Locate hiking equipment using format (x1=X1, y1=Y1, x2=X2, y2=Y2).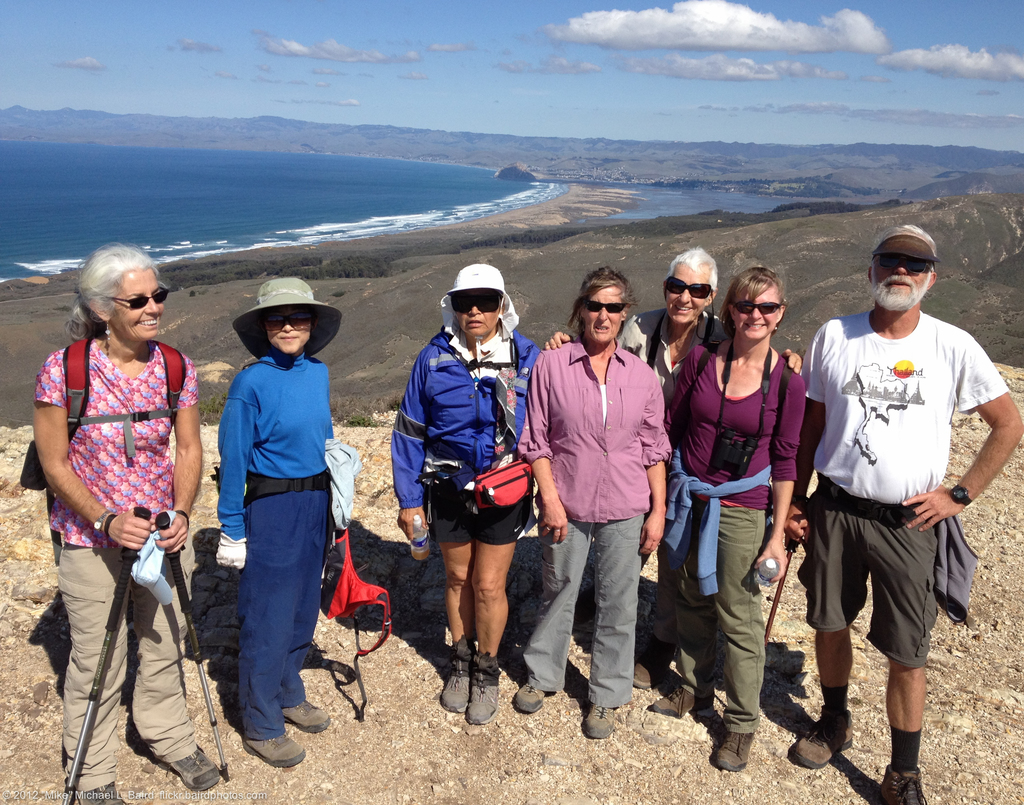
(x1=18, y1=339, x2=188, y2=491).
